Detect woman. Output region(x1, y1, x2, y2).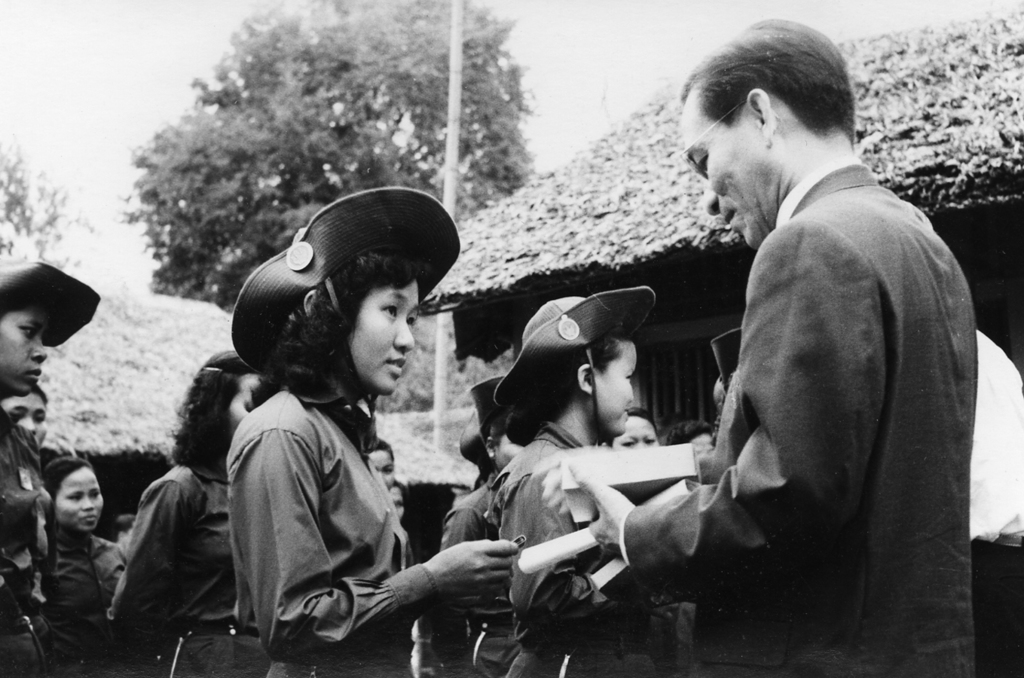
region(471, 287, 656, 677).
